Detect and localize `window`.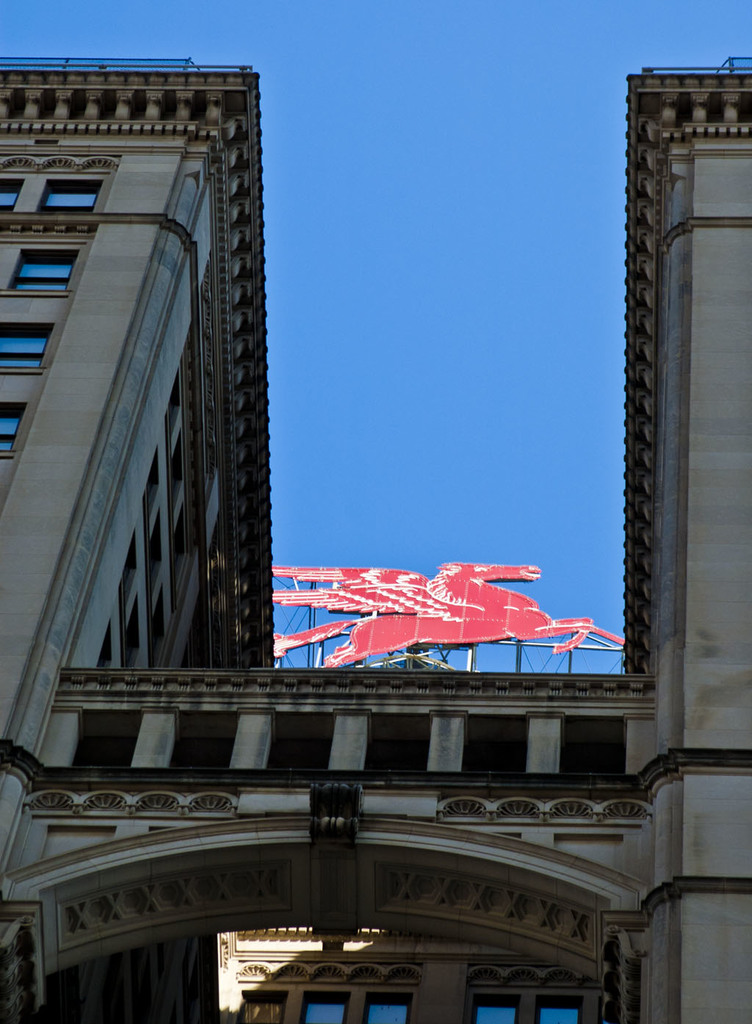
Localized at BBox(0, 394, 35, 461).
